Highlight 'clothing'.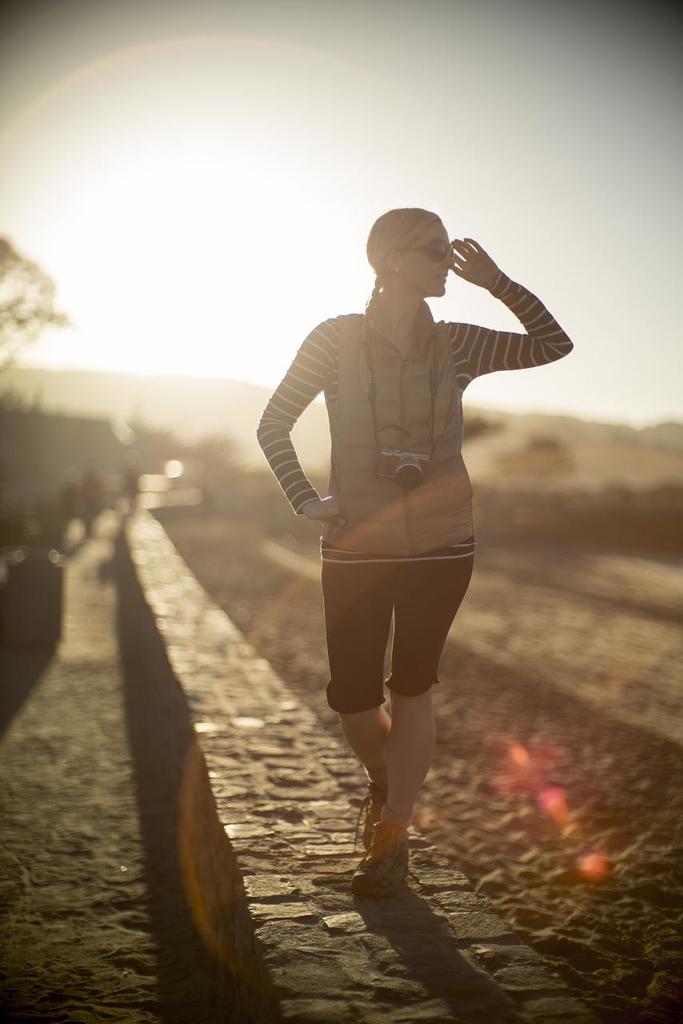
Highlighted region: [left=269, top=240, right=540, bottom=696].
